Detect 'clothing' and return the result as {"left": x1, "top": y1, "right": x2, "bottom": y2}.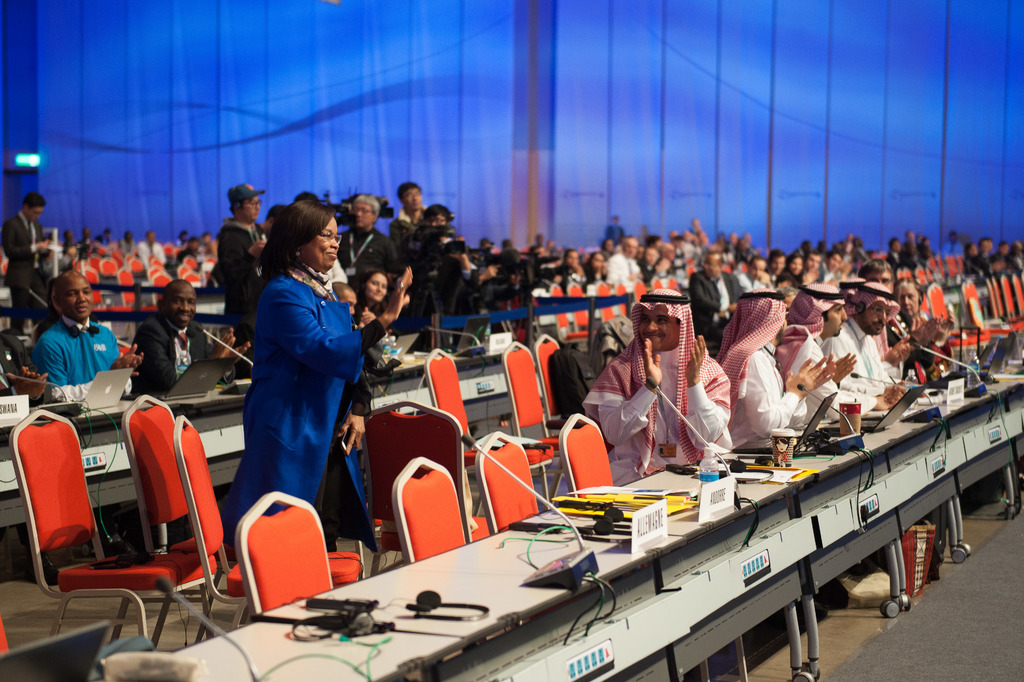
{"left": 833, "top": 304, "right": 911, "bottom": 420}.
